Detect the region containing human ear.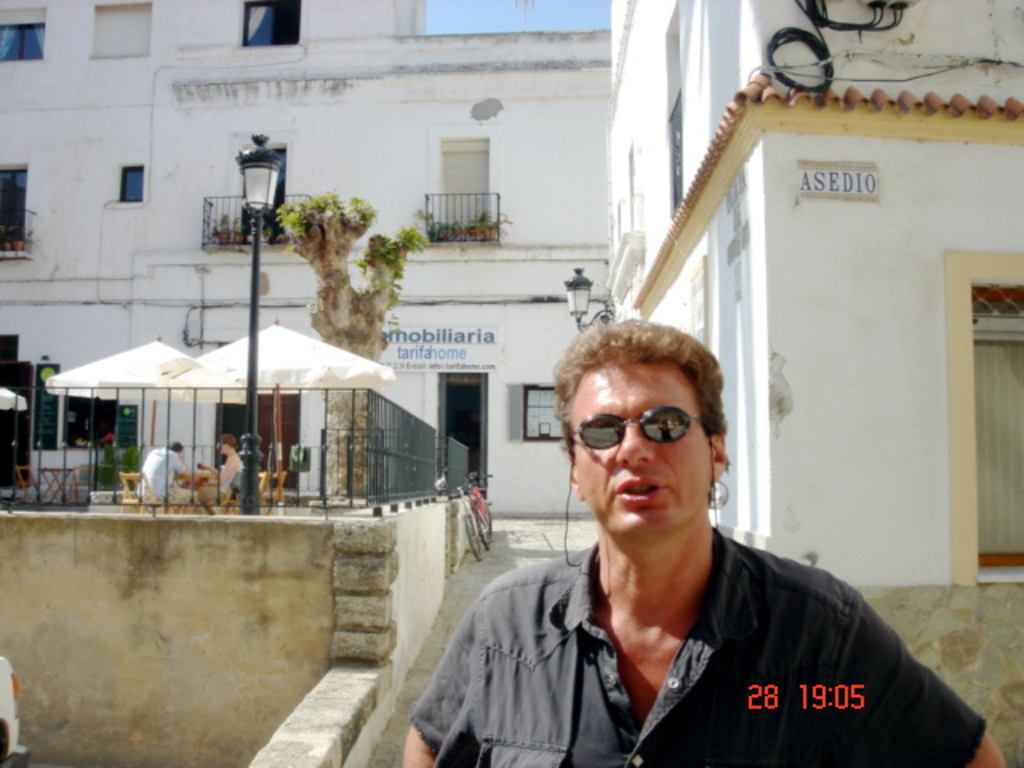
573:464:582:499.
